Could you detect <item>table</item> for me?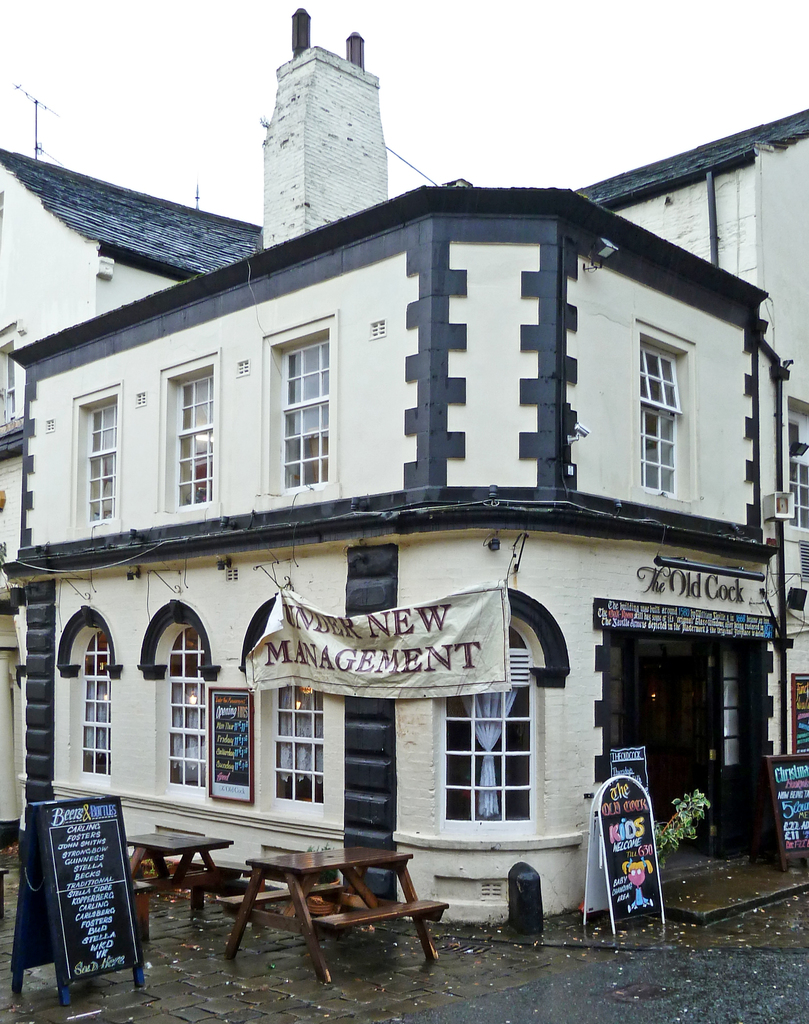
Detection result: <bbox>118, 836, 229, 886</bbox>.
